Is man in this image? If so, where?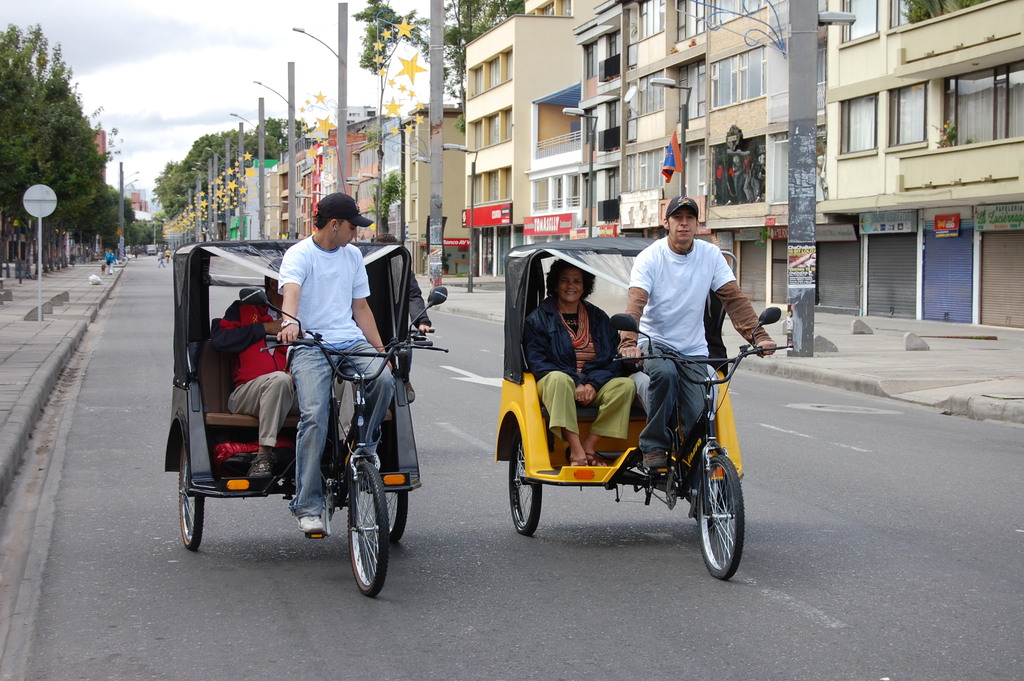
Yes, at <bbox>278, 189, 396, 538</bbox>.
